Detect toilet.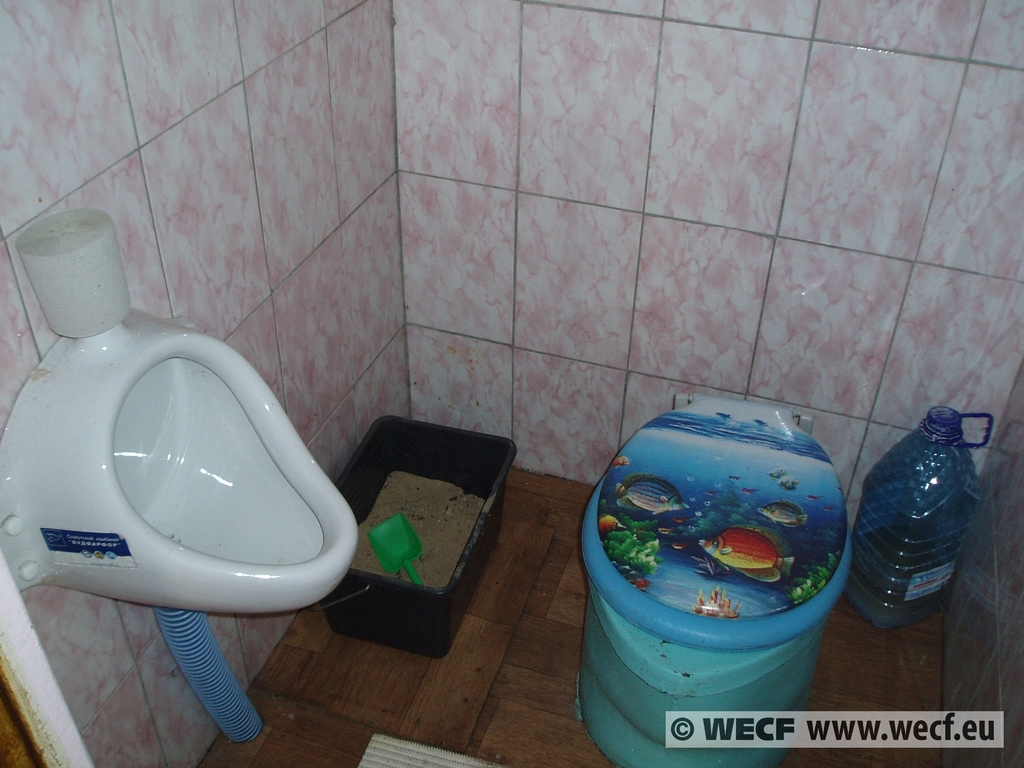
Detected at box(0, 207, 373, 624).
